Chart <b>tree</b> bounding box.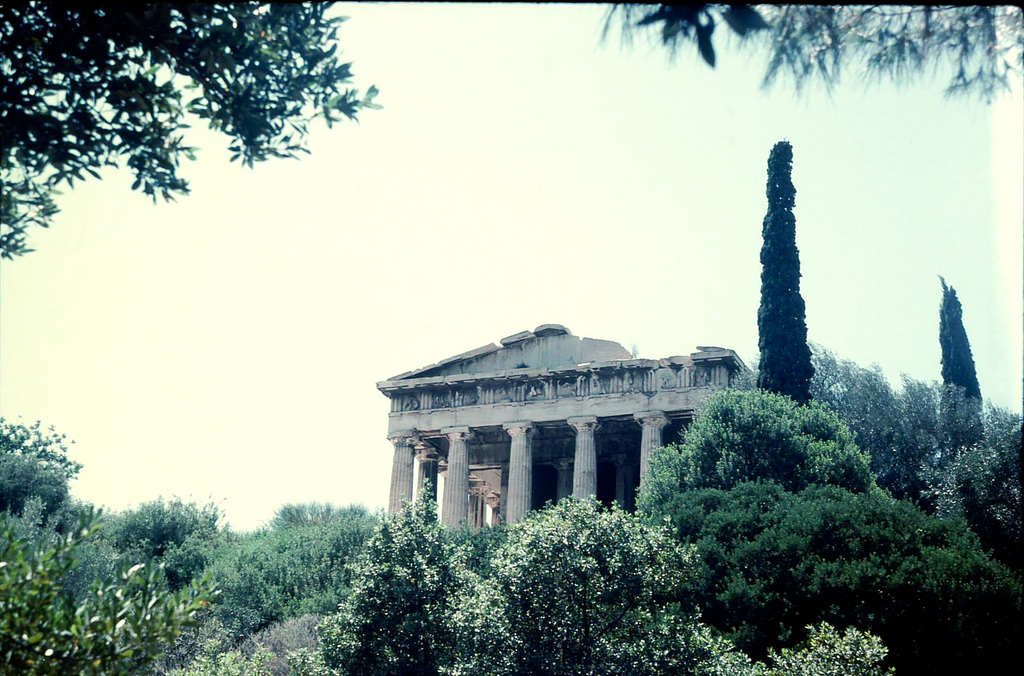
Charted: box(0, 495, 230, 675).
